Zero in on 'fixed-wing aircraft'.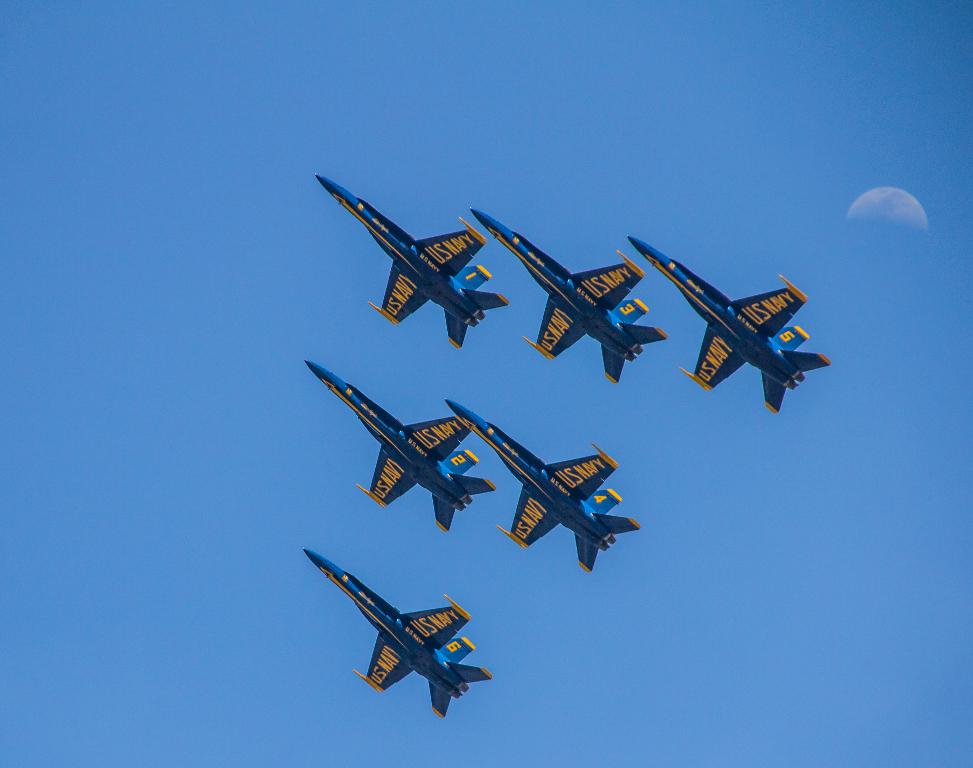
Zeroed in: 447/397/642/570.
